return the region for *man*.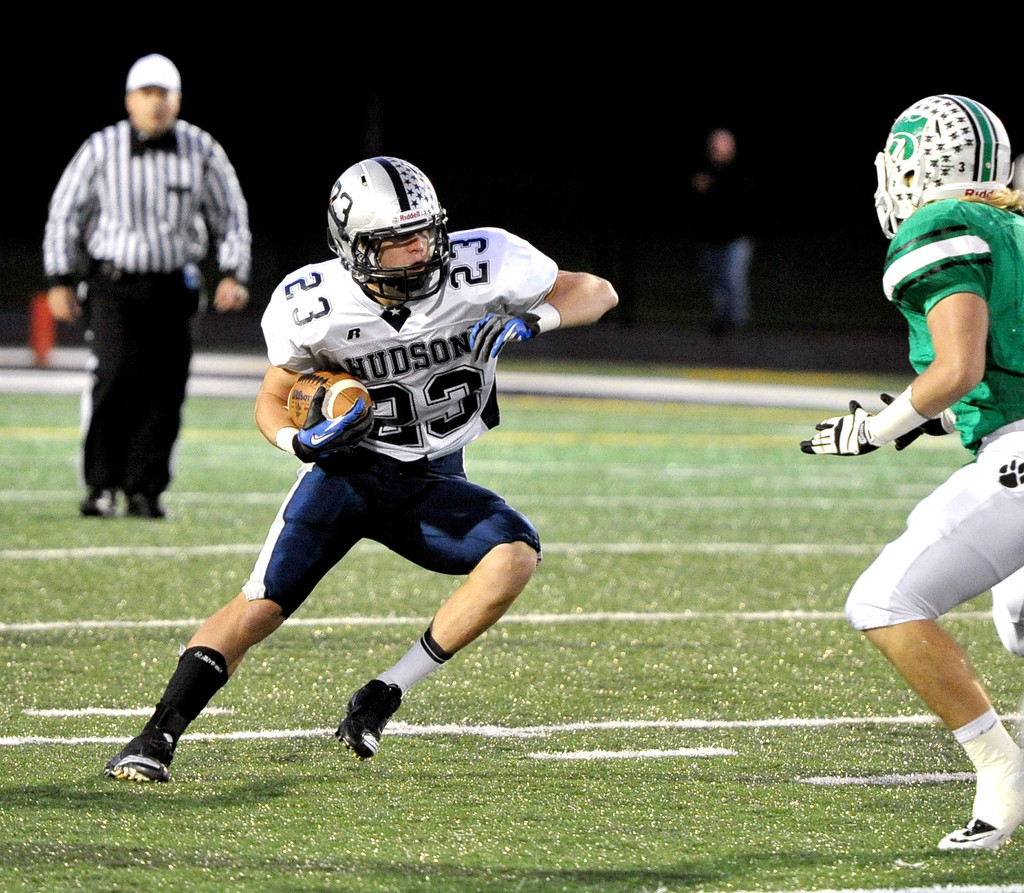
detection(700, 128, 758, 342).
